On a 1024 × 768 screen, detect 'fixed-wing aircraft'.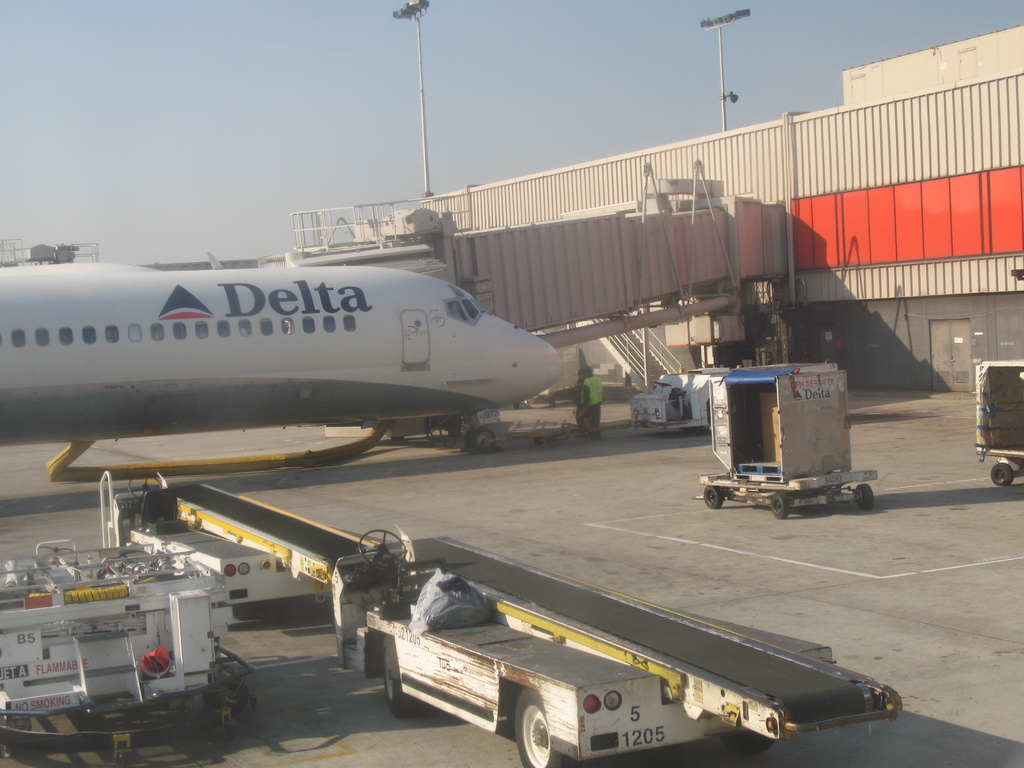
0:265:564:454.
